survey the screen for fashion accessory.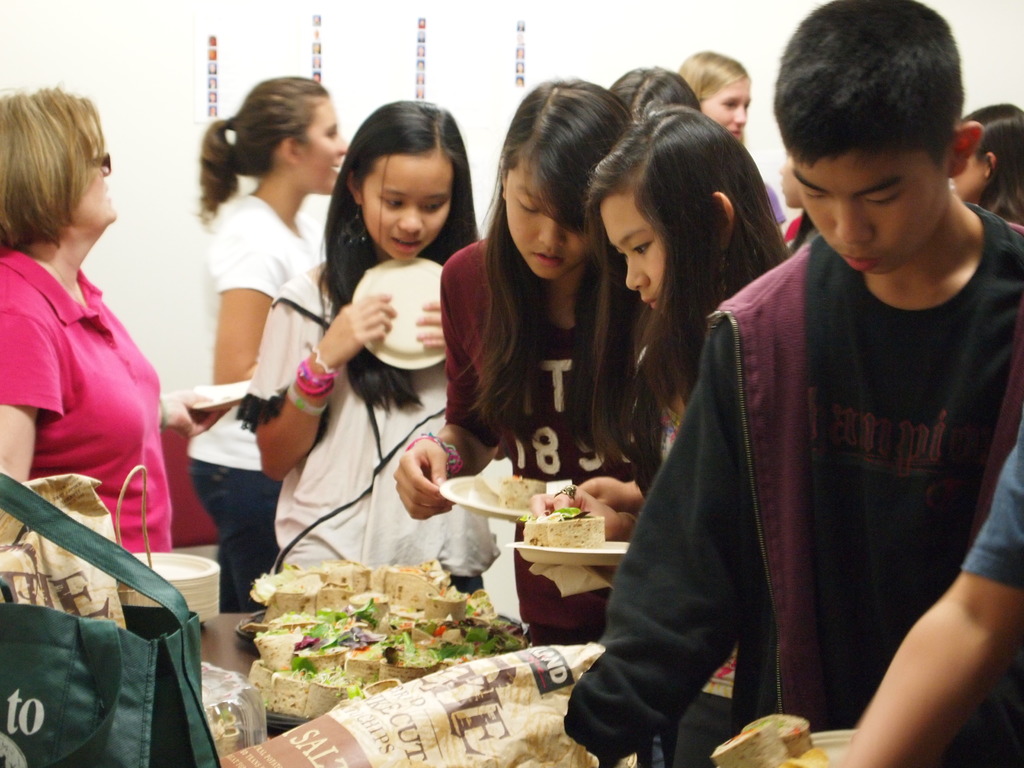
Survey found: 553/479/582/504.
